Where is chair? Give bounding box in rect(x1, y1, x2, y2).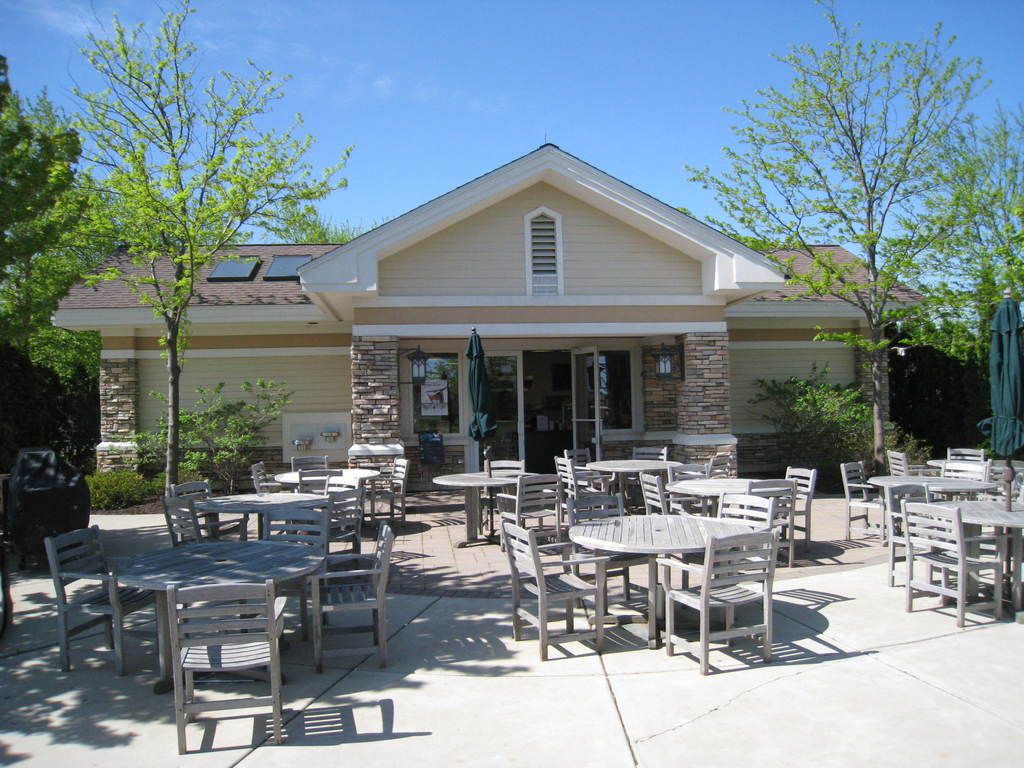
rect(748, 475, 800, 569).
